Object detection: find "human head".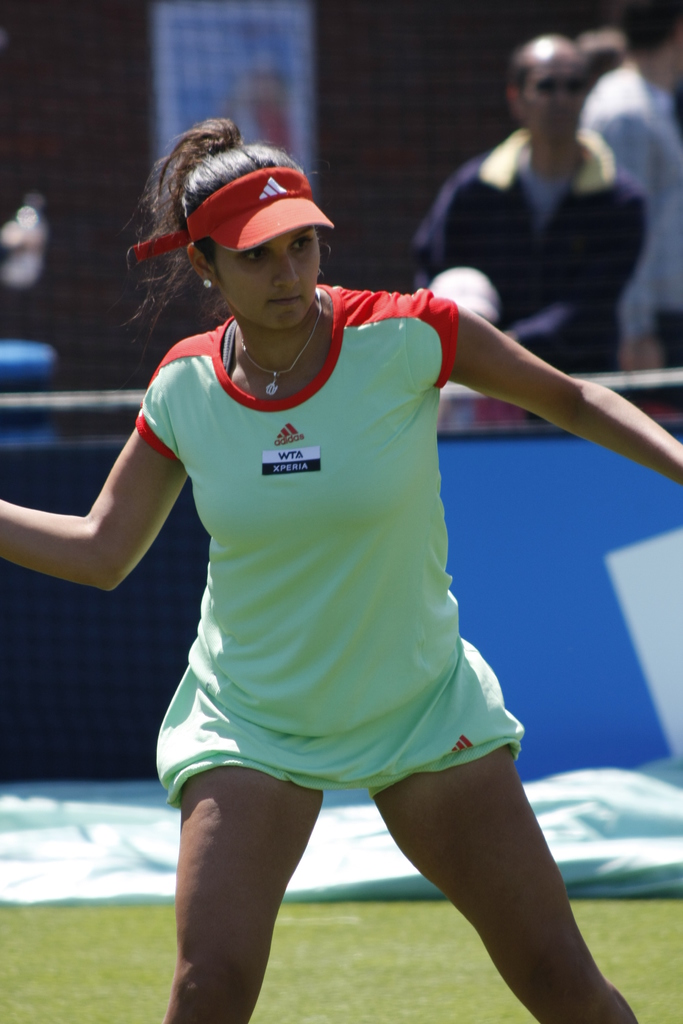
<box>174,143,329,328</box>.
